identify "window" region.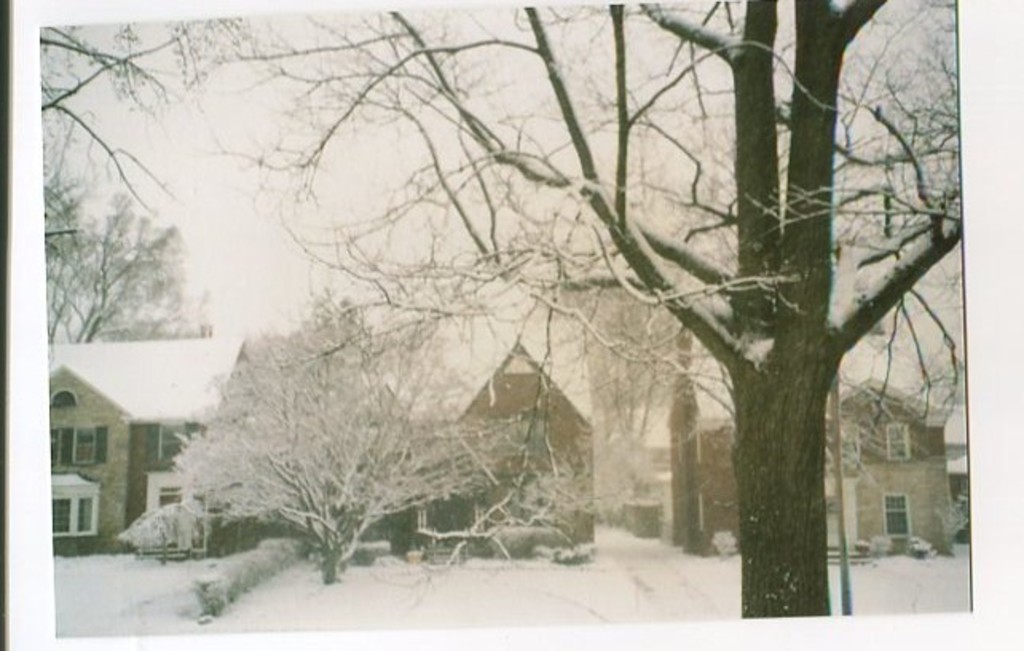
Region: [882,491,911,538].
